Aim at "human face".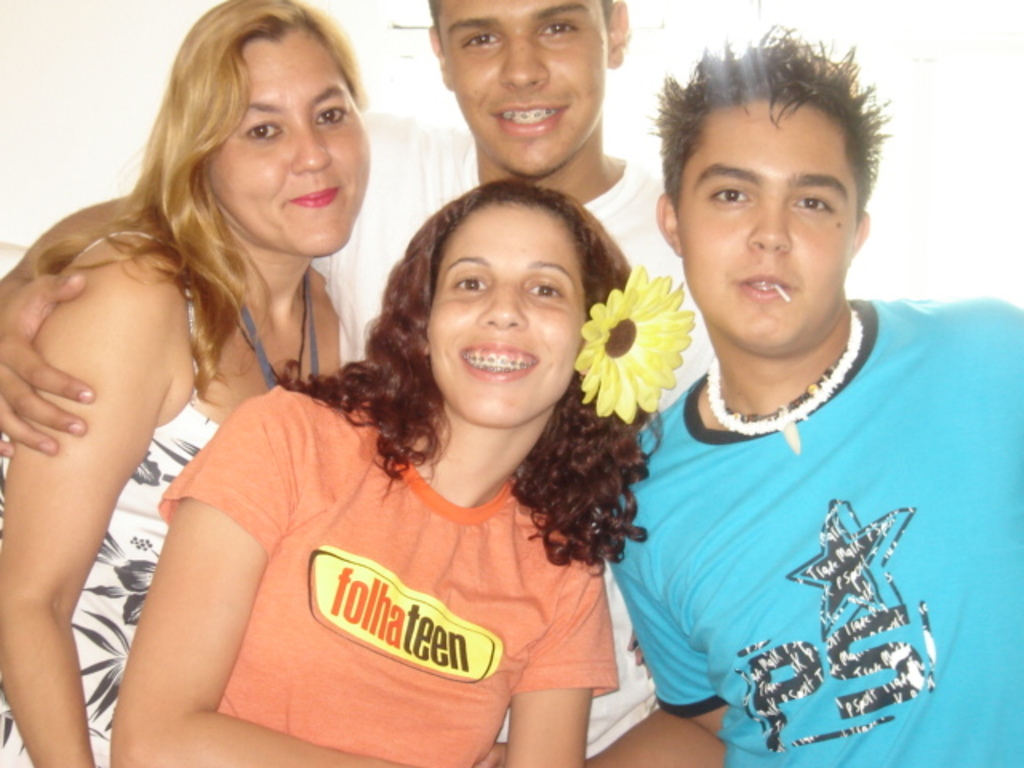
Aimed at BBox(678, 98, 859, 357).
